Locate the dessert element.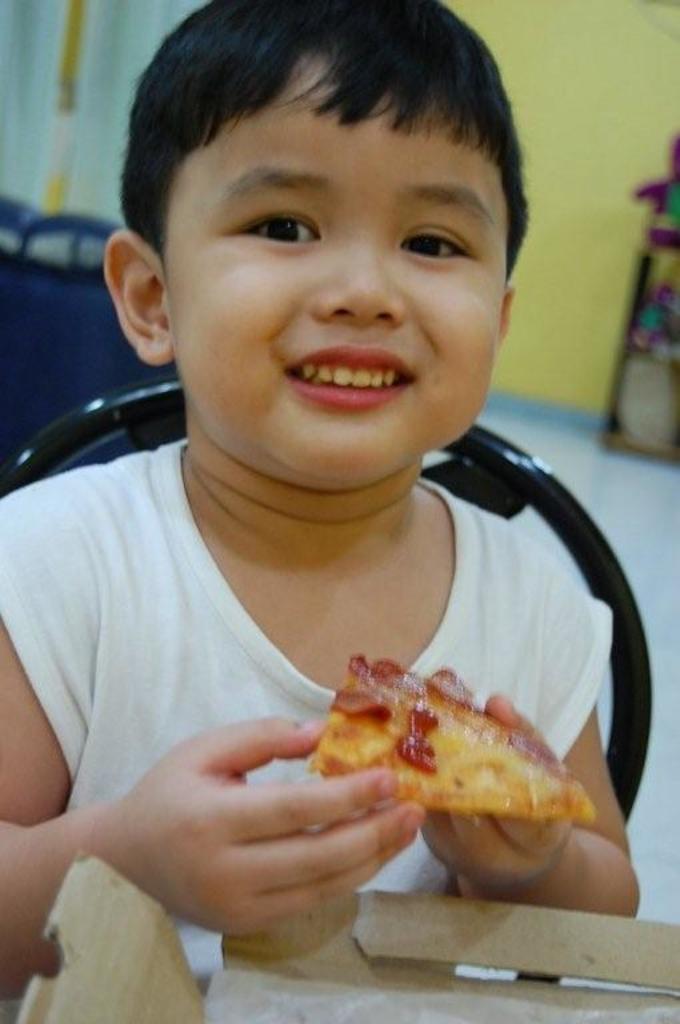
Element bbox: <box>317,645,605,820</box>.
